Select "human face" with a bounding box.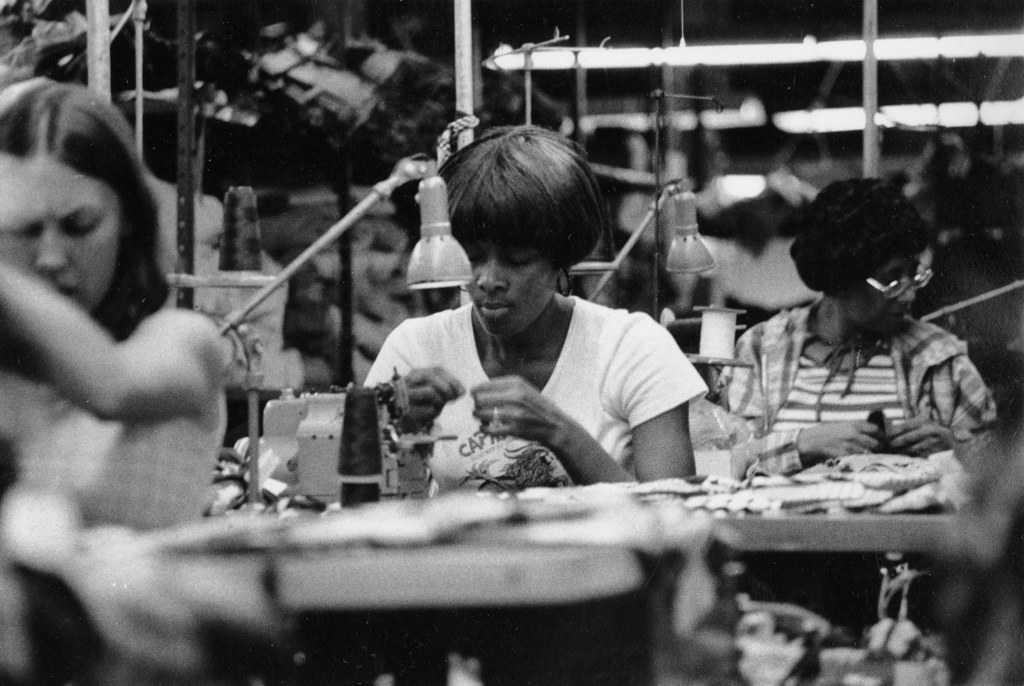
bbox(854, 251, 924, 336).
